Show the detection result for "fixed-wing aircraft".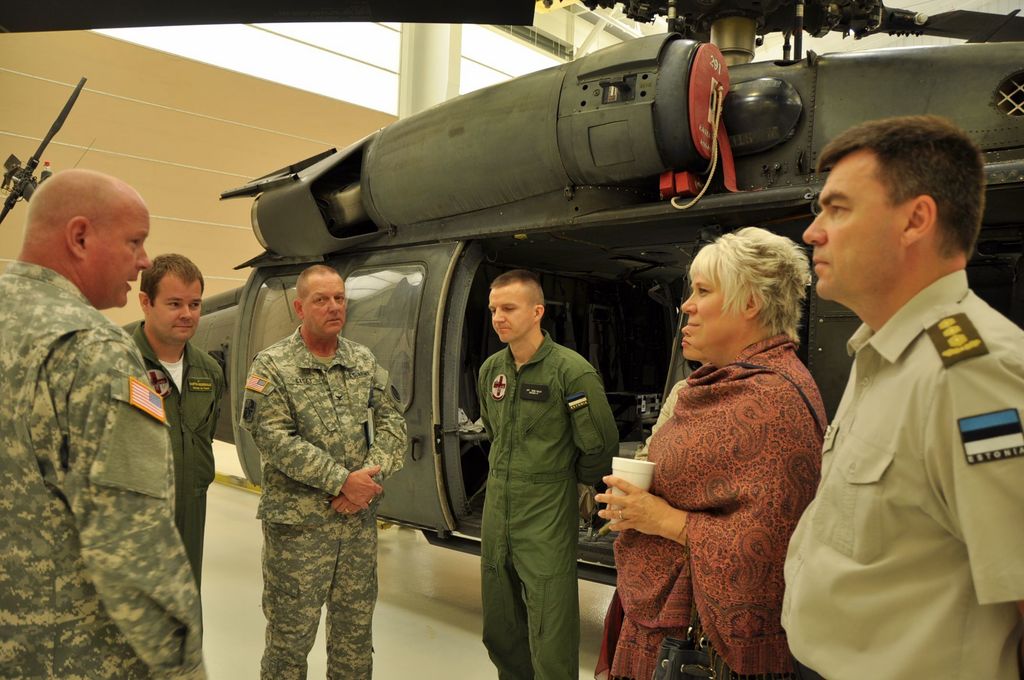
box=[0, 0, 1023, 585].
